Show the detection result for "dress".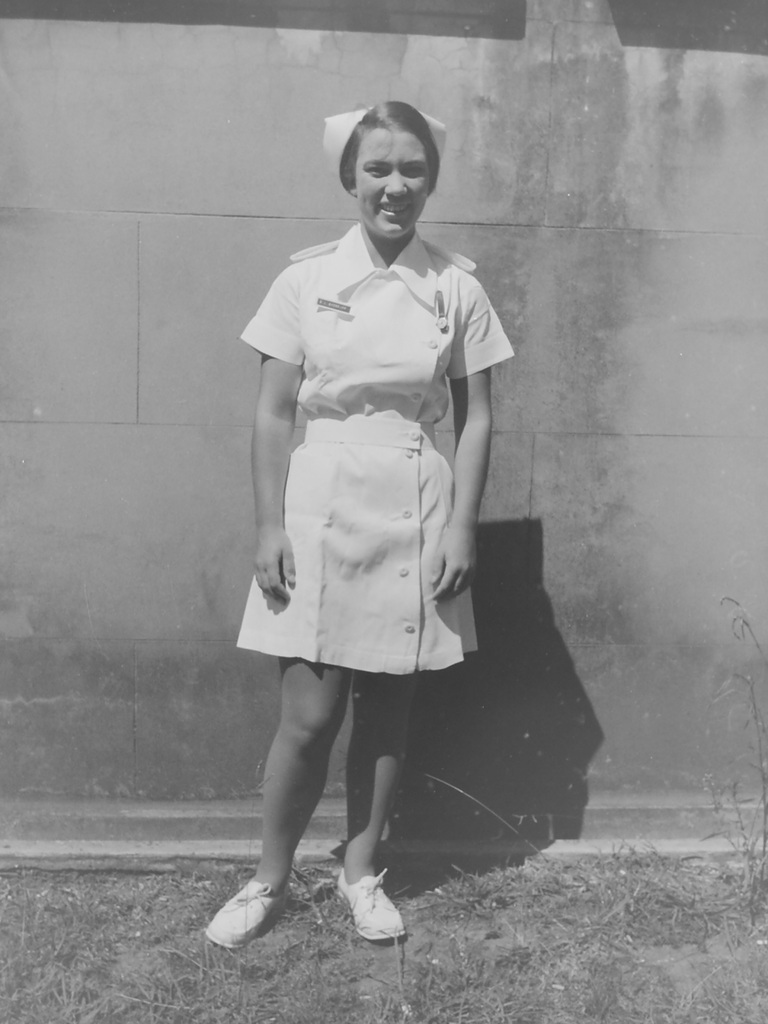
[left=236, top=221, right=516, bottom=674].
